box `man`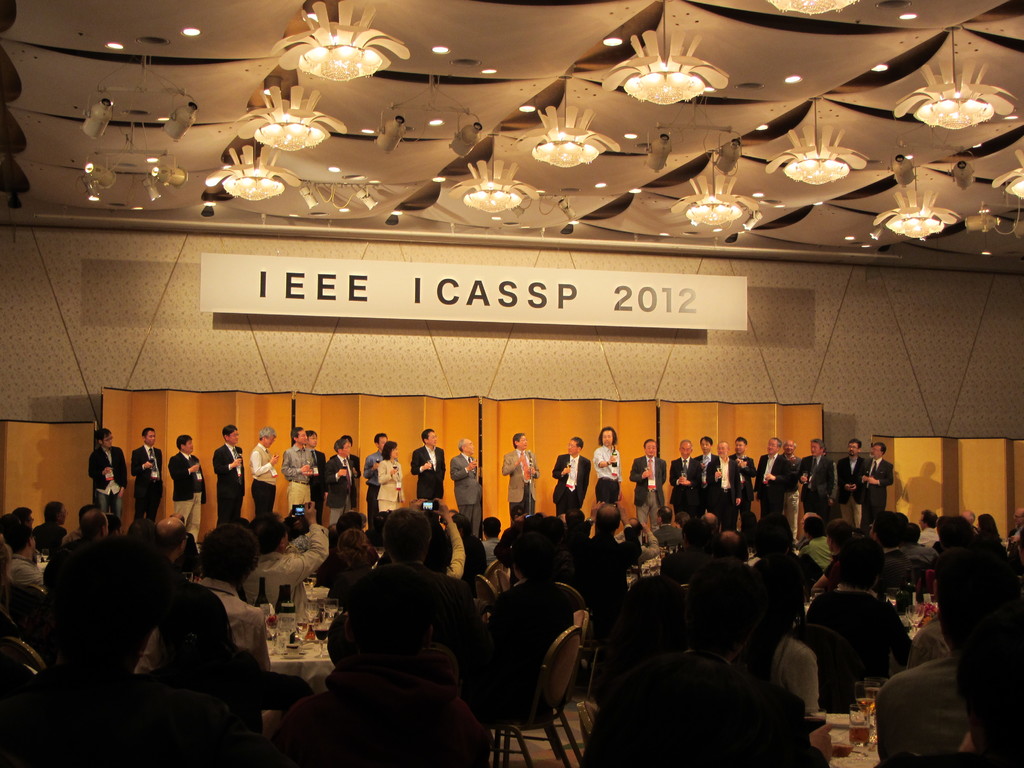
select_region(168, 428, 216, 557)
